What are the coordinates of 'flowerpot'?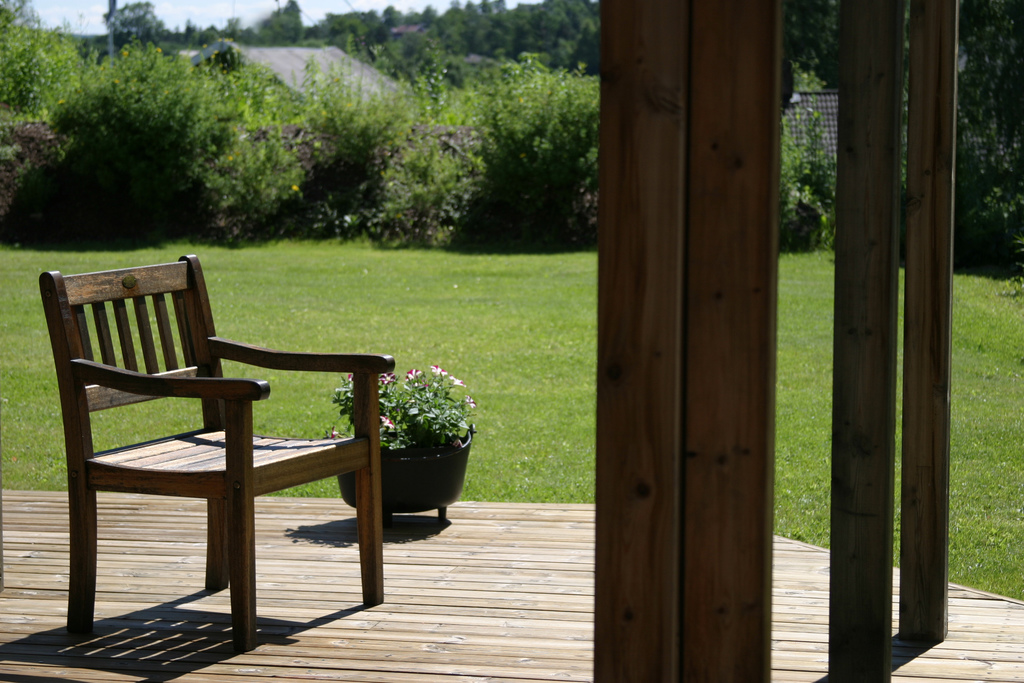
<bbox>339, 431, 477, 521</bbox>.
